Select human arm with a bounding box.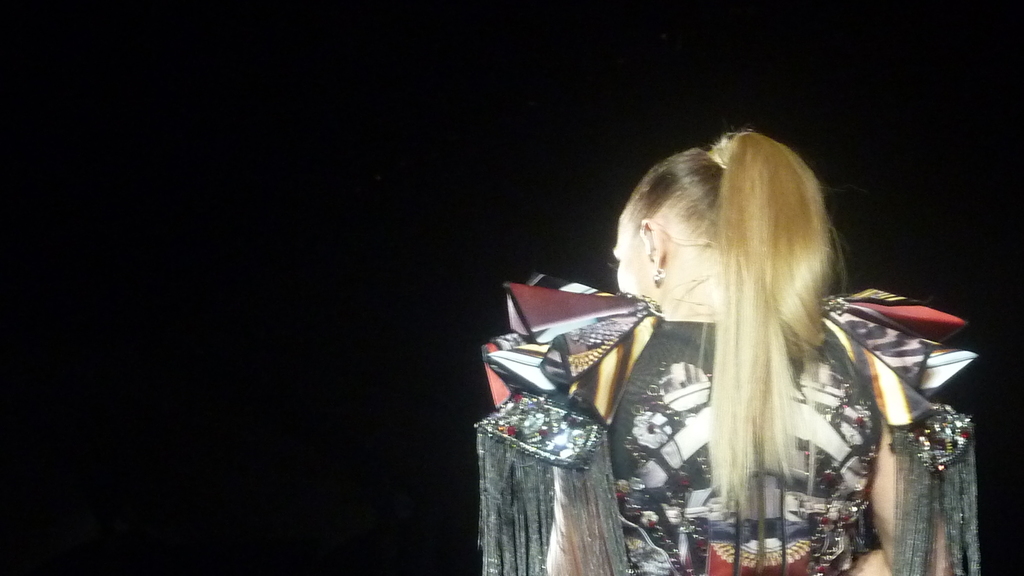
region(841, 423, 954, 575).
